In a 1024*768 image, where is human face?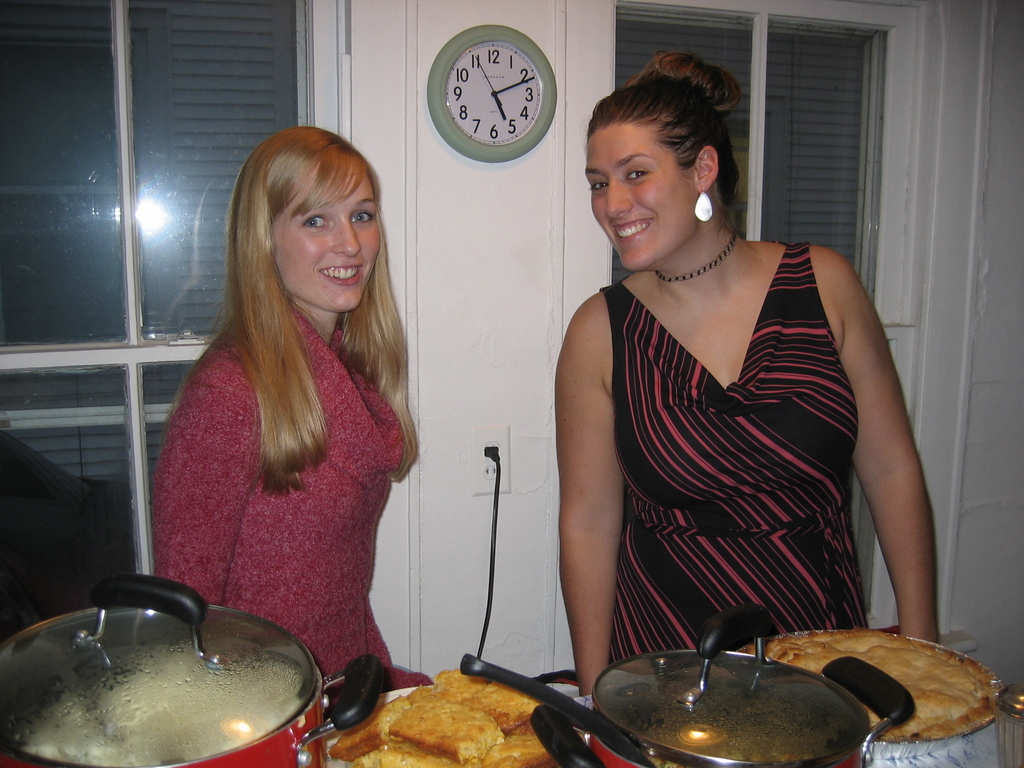
(273,157,381,310).
